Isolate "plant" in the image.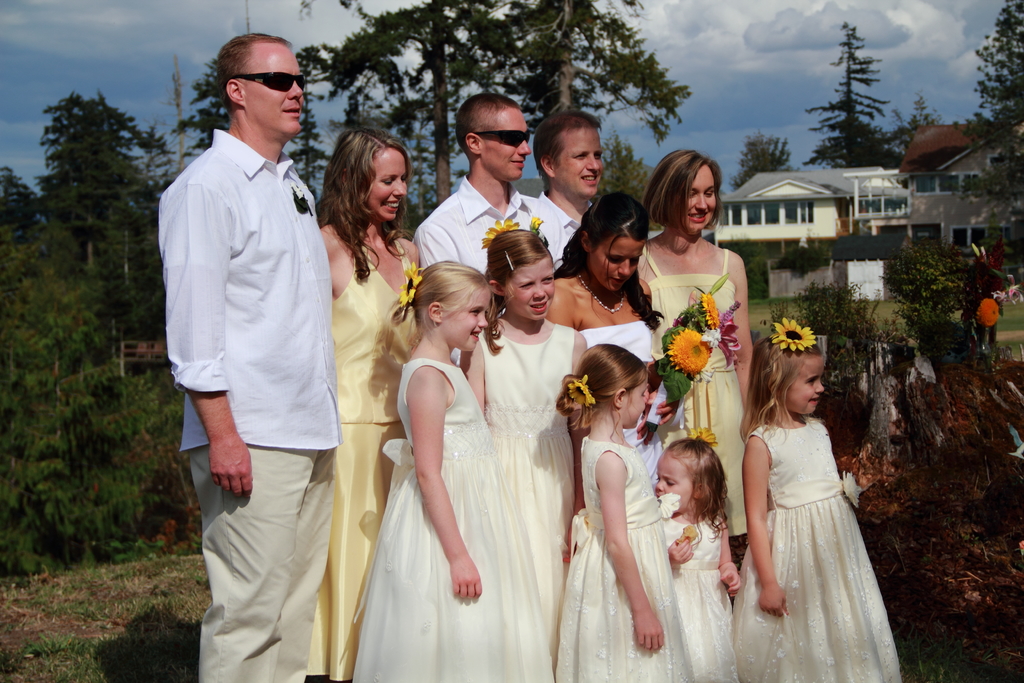
Isolated region: rect(842, 348, 1023, 682).
